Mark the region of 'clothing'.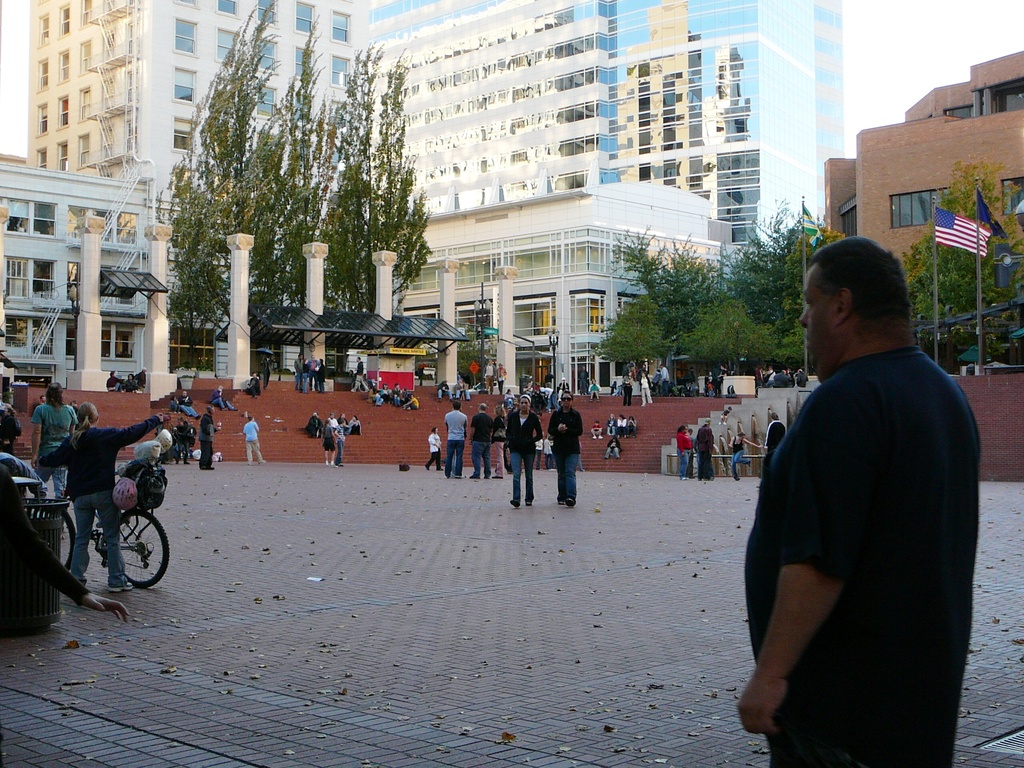
Region: 547 404 583 504.
